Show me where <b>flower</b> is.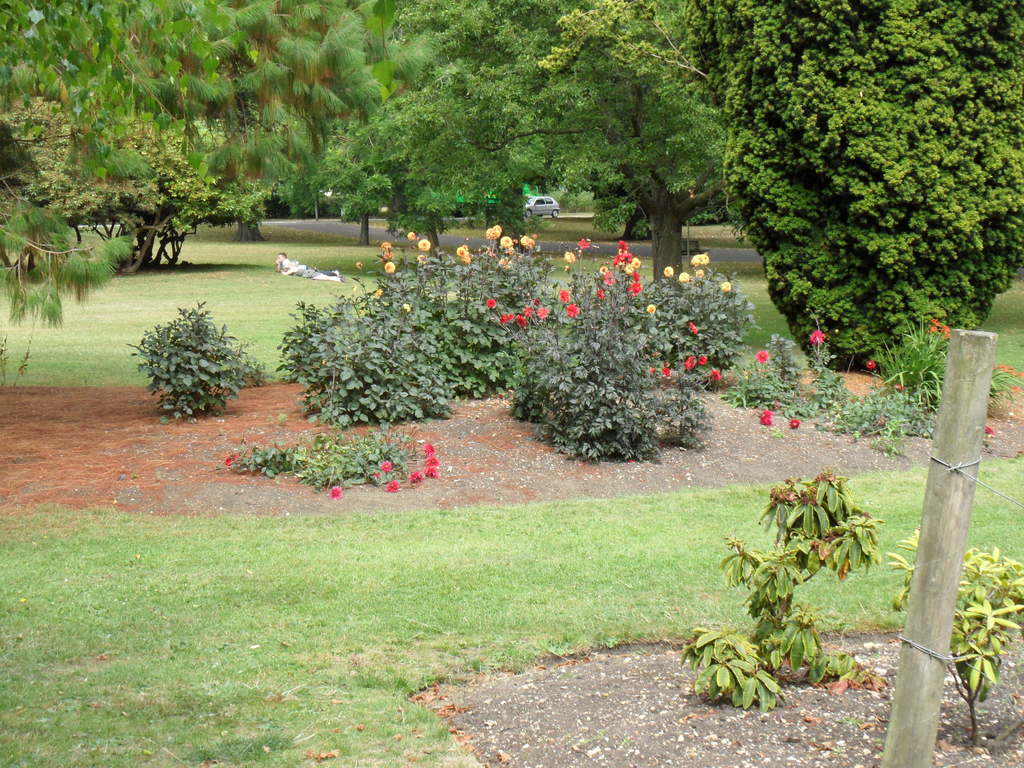
<b>flower</b> is at crop(427, 457, 438, 470).
